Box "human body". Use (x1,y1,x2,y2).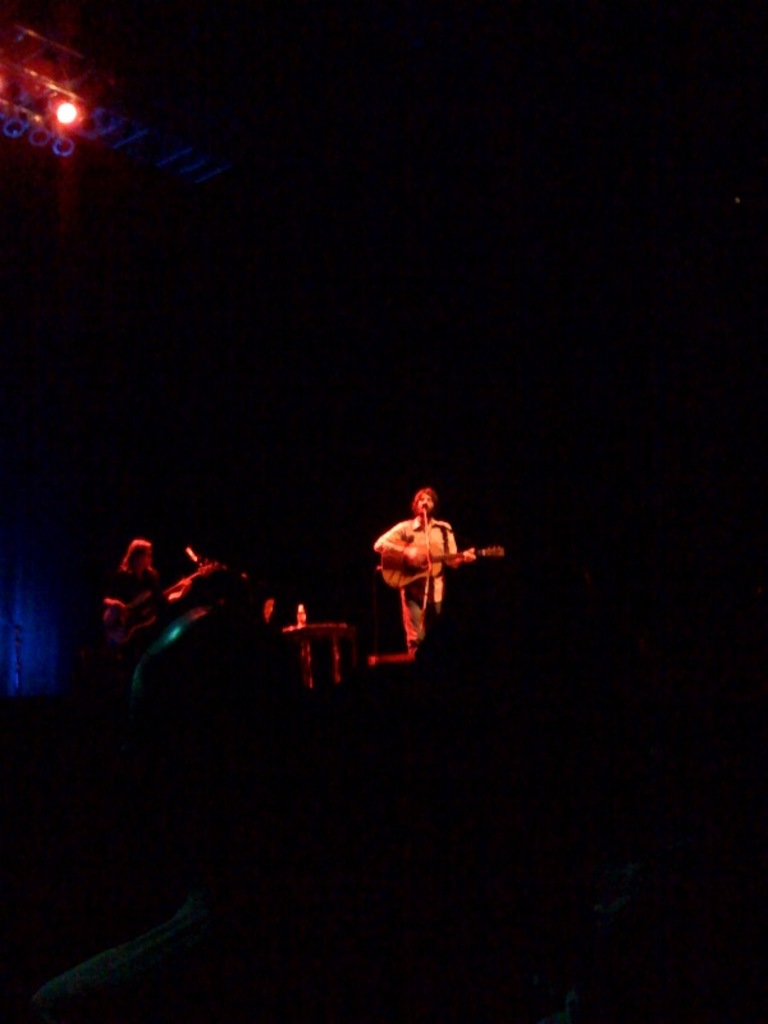
(364,483,490,678).
